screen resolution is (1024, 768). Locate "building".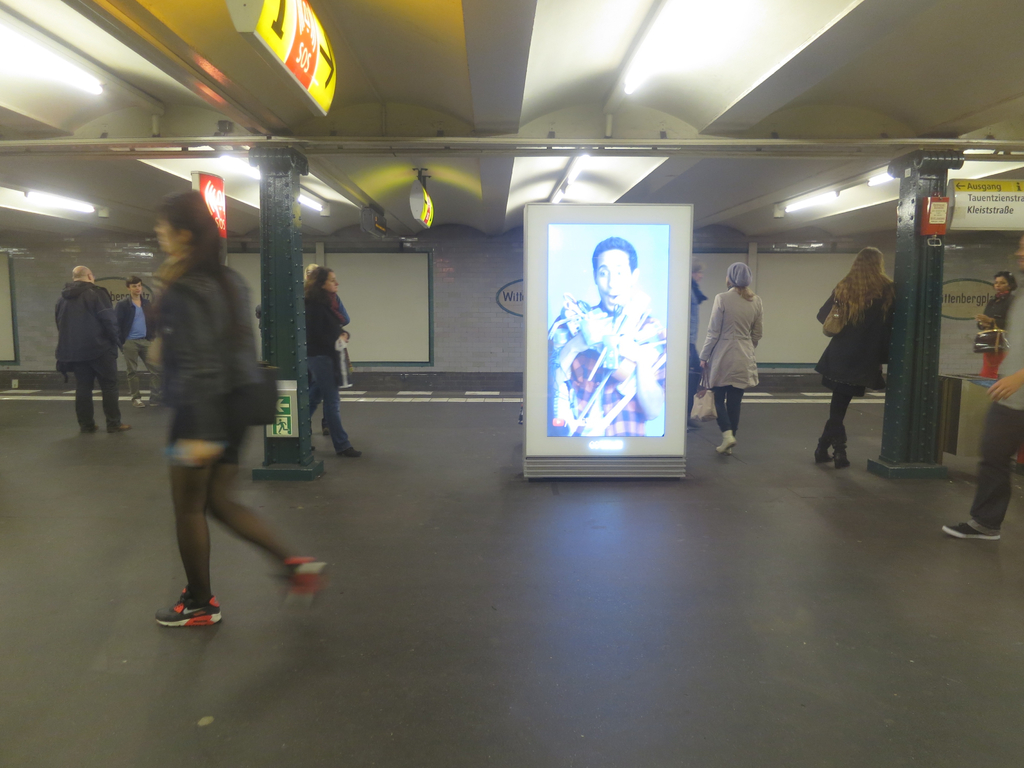
select_region(5, 0, 1023, 767).
